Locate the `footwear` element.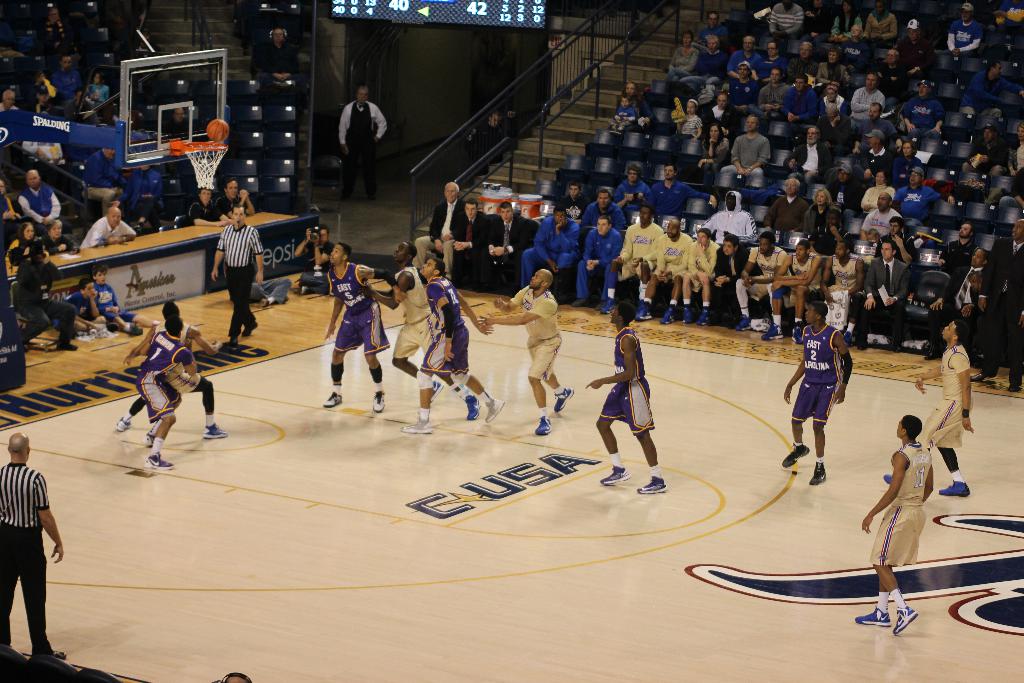
Element bbox: <region>144, 451, 173, 470</region>.
